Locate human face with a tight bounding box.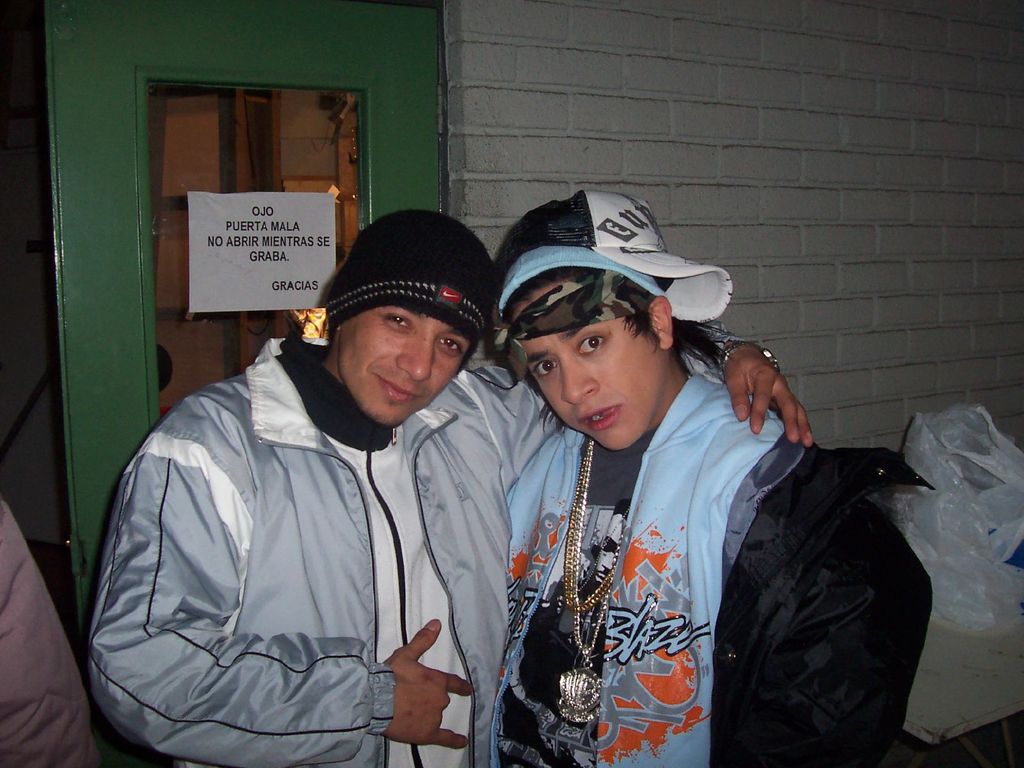
(left=339, top=305, right=469, bottom=424).
